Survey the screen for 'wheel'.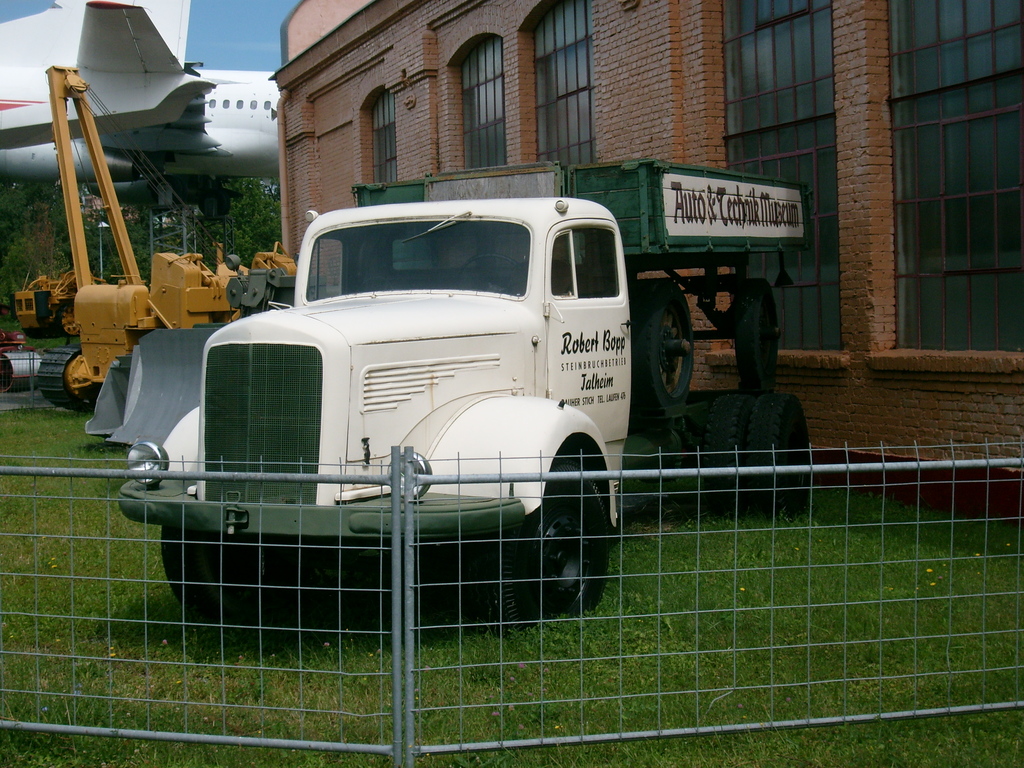
Survey found: locate(735, 281, 783, 390).
